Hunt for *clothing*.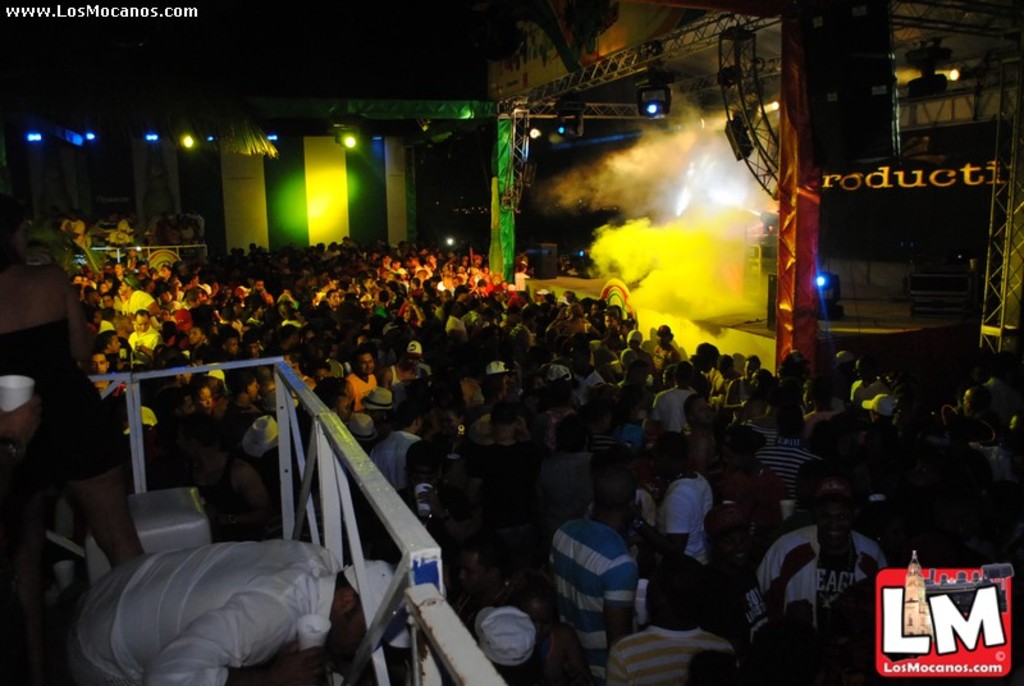
Hunted down at locate(652, 471, 719, 567).
